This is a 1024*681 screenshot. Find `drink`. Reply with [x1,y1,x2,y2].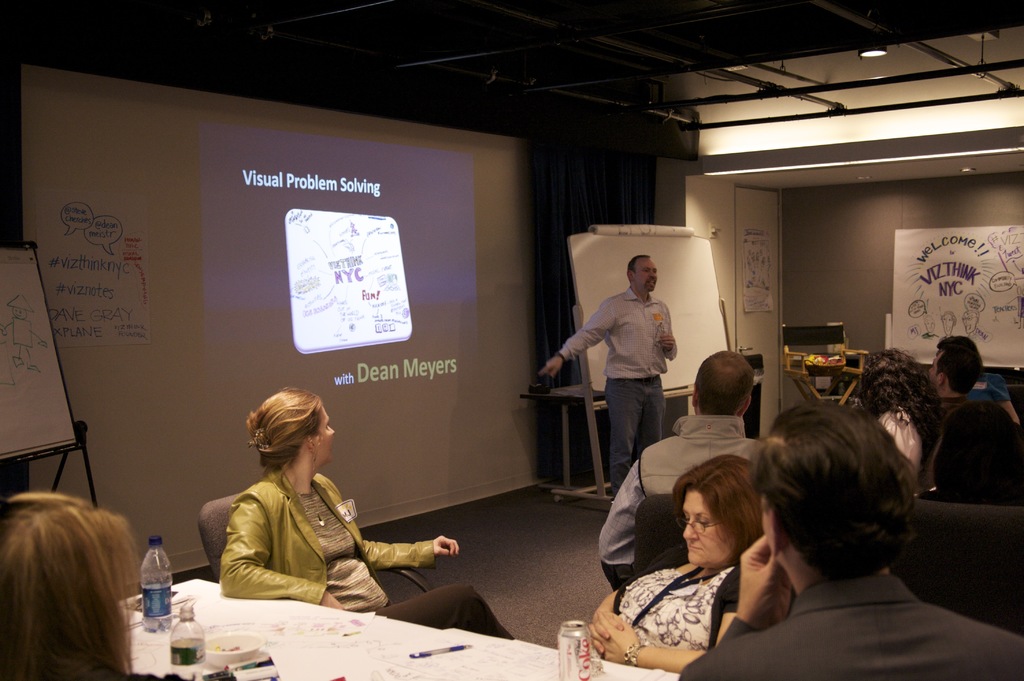
[140,612,175,632].
